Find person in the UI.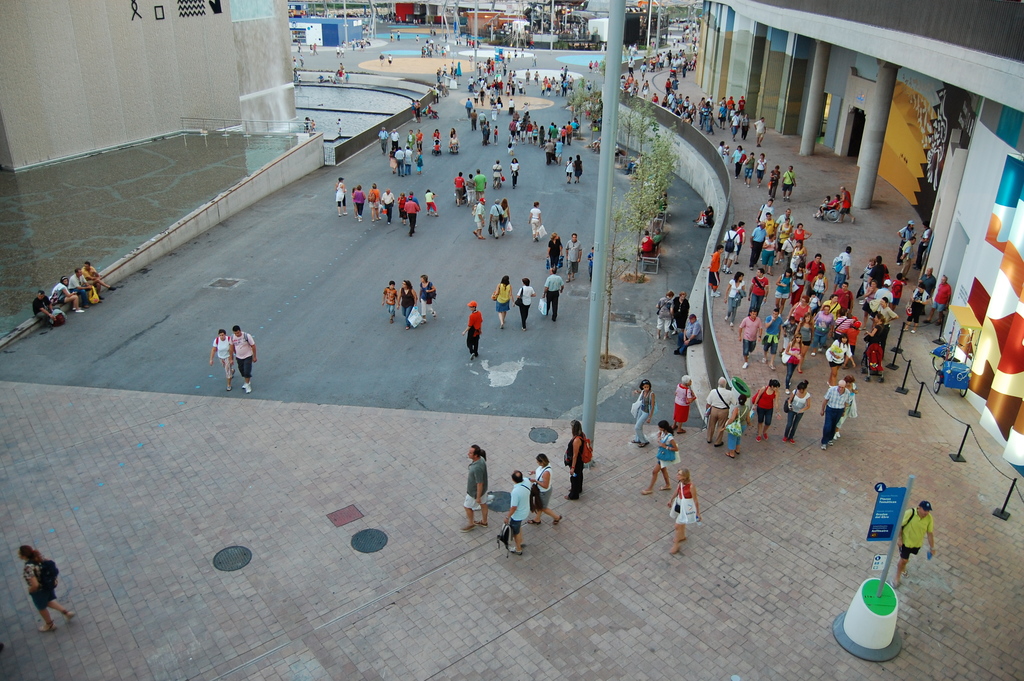
UI element at [296,39,305,54].
